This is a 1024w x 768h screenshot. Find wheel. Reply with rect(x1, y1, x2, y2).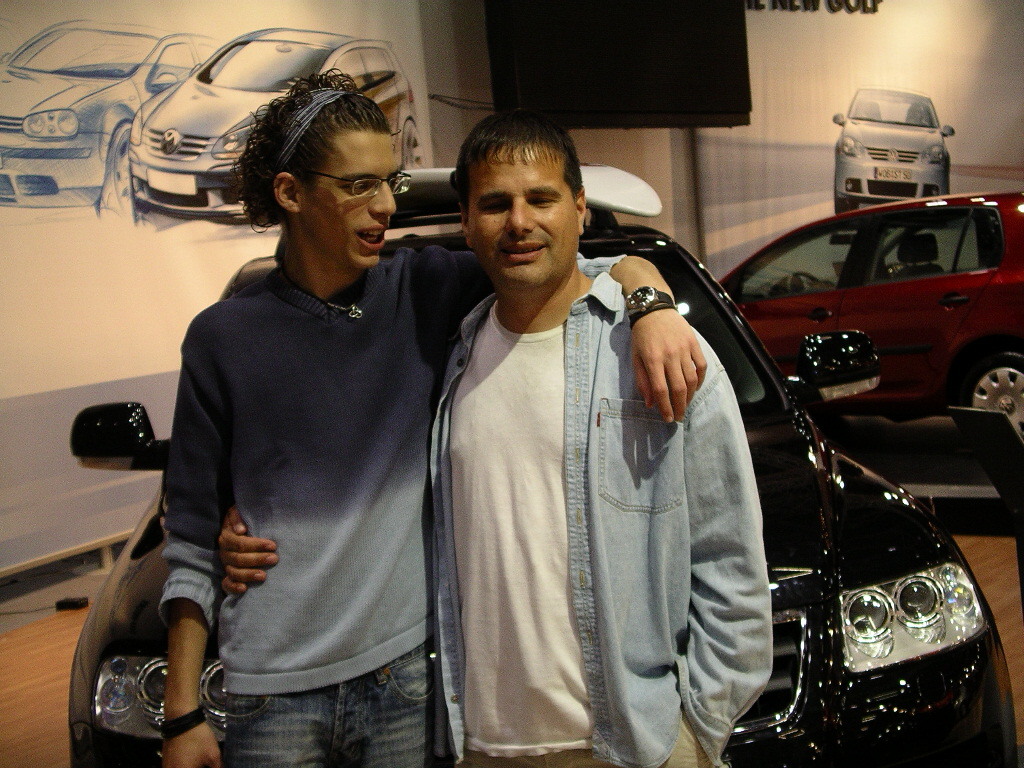
rect(788, 268, 820, 294).
